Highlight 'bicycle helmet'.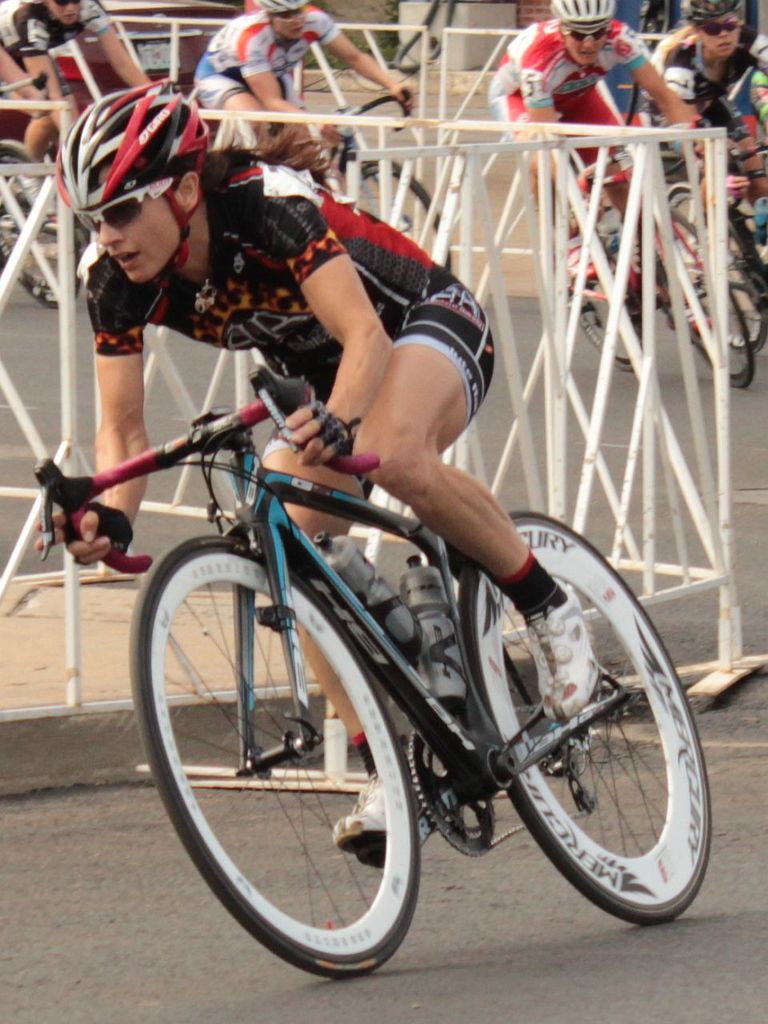
Highlighted region: box=[552, 2, 609, 35].
